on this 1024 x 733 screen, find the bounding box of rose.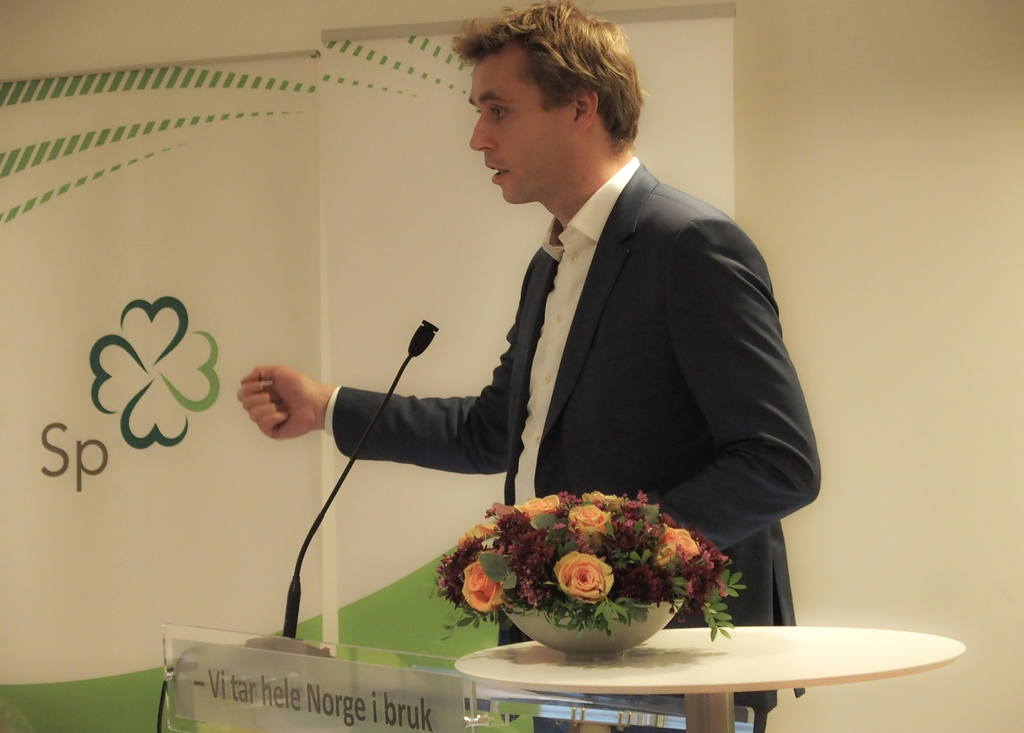
Bounding box: {"x1": 570, "y1": 504, "x2": 609, "y2": 545}.
